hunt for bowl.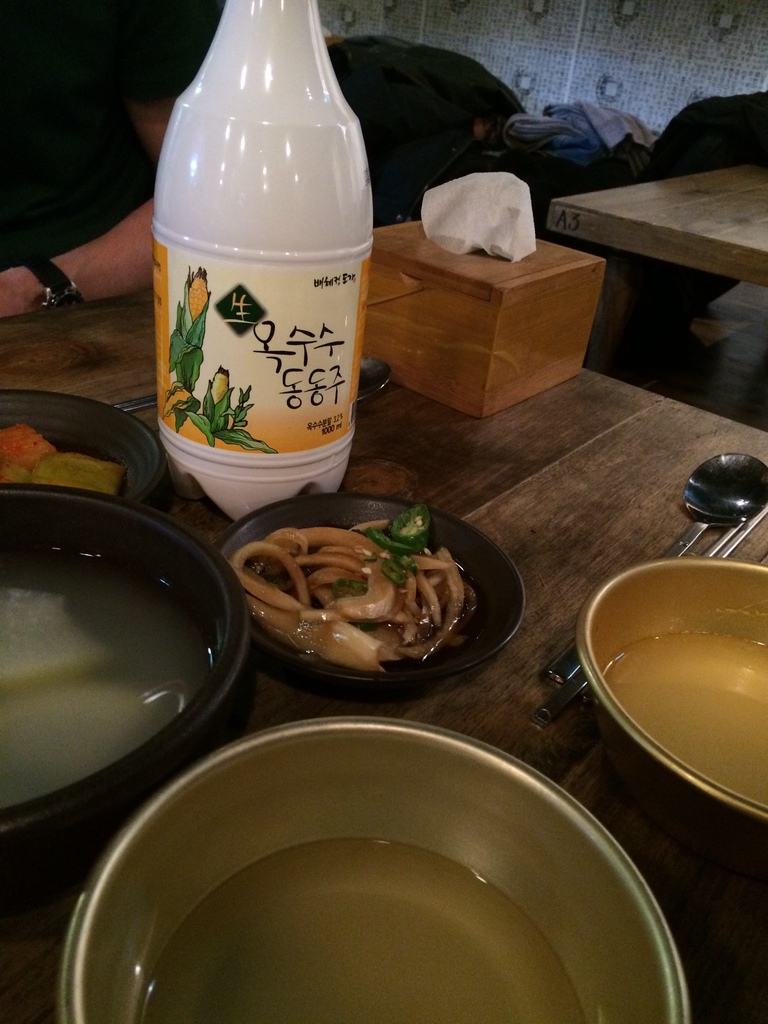
Hunted down at [x1=0, y1=389, x2=165, y2=503].
